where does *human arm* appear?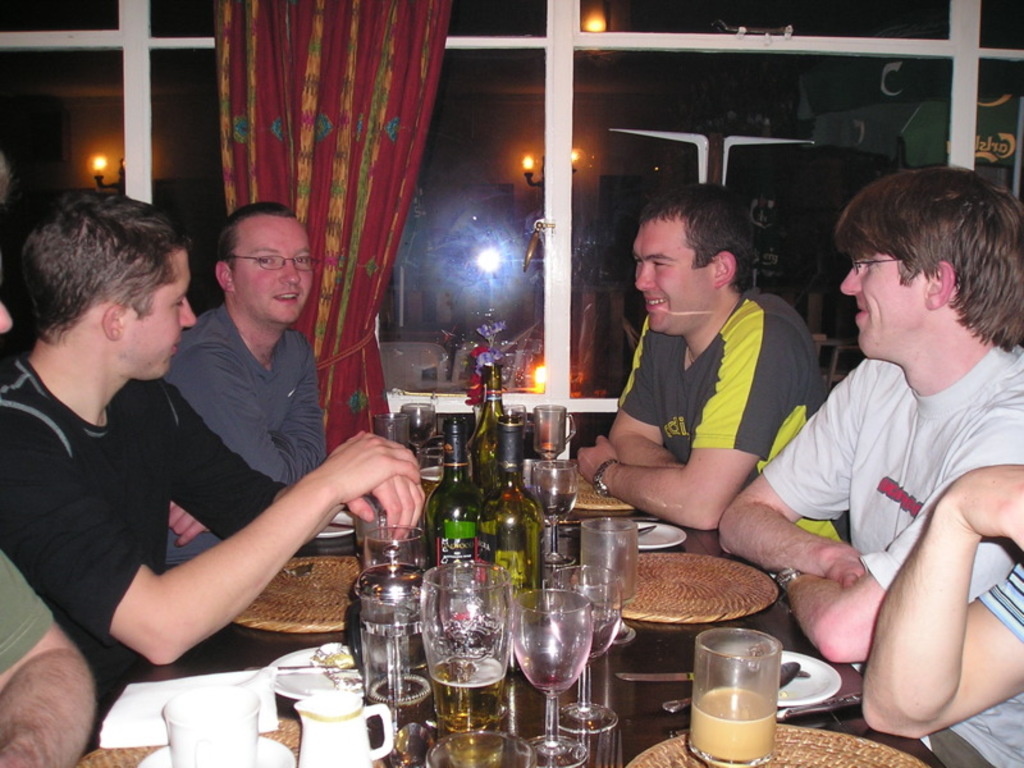
Appears at Rect(0, 548, 105, 767).
